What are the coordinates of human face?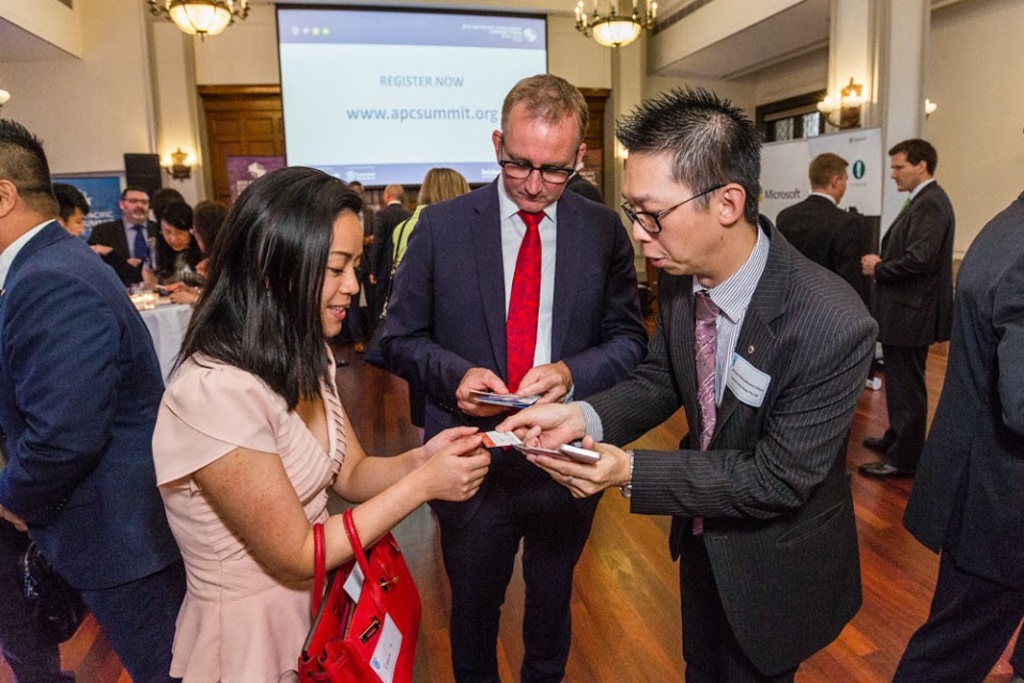
{"x1": 157, "y1": 221, "x2": 191, "y2": 248}.
